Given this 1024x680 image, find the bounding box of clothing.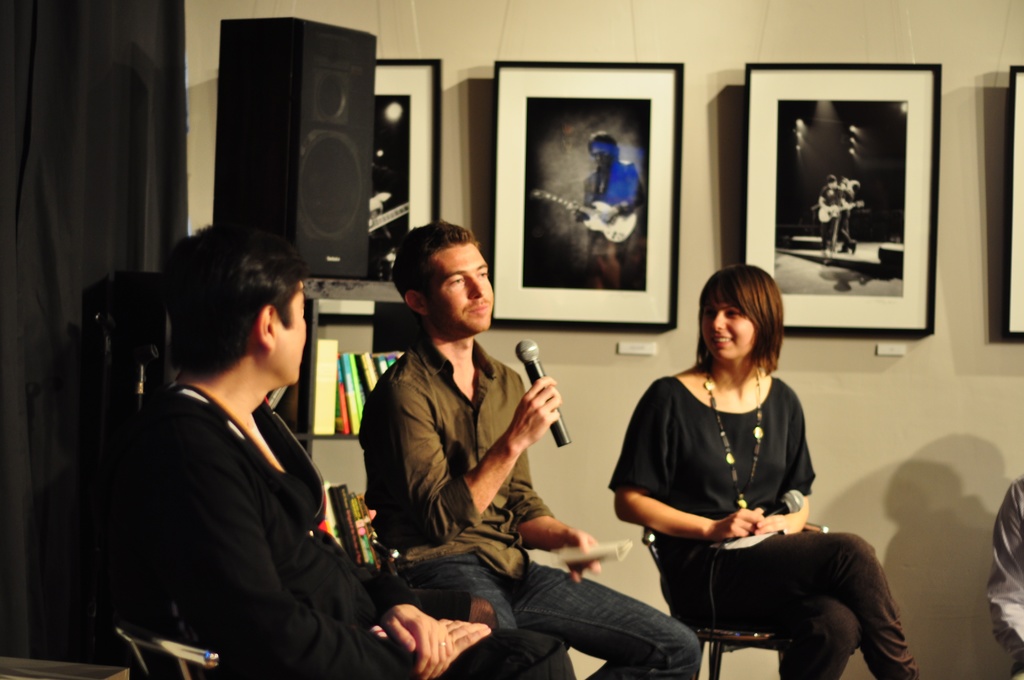
rect(108, 382, 580, 679).
